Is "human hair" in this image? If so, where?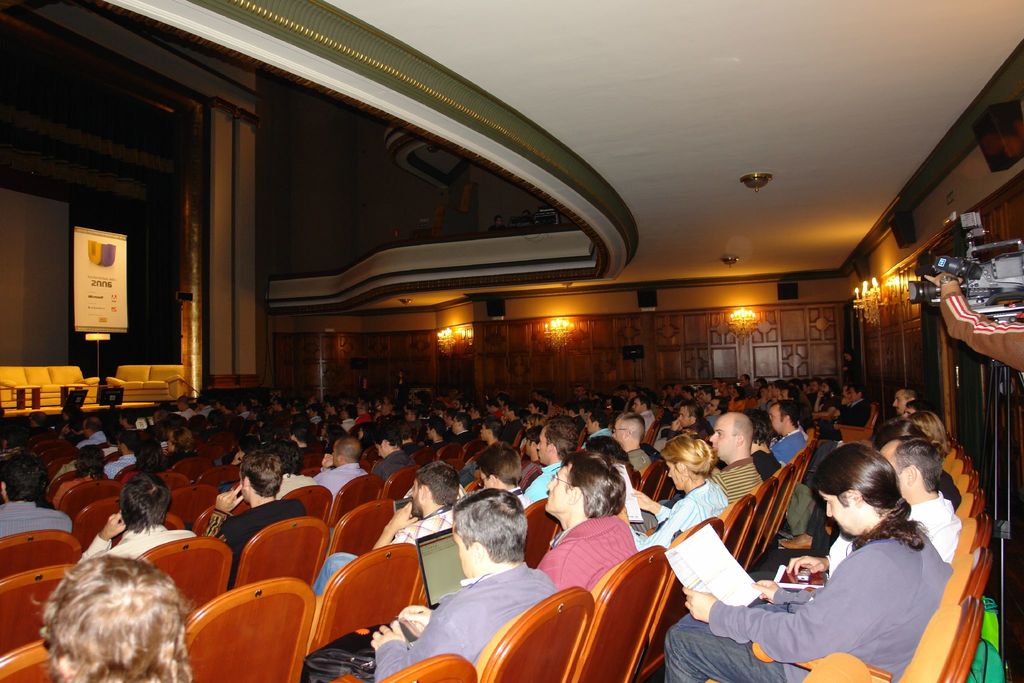
Yes, at bbox(378, 425, 408, 450).
